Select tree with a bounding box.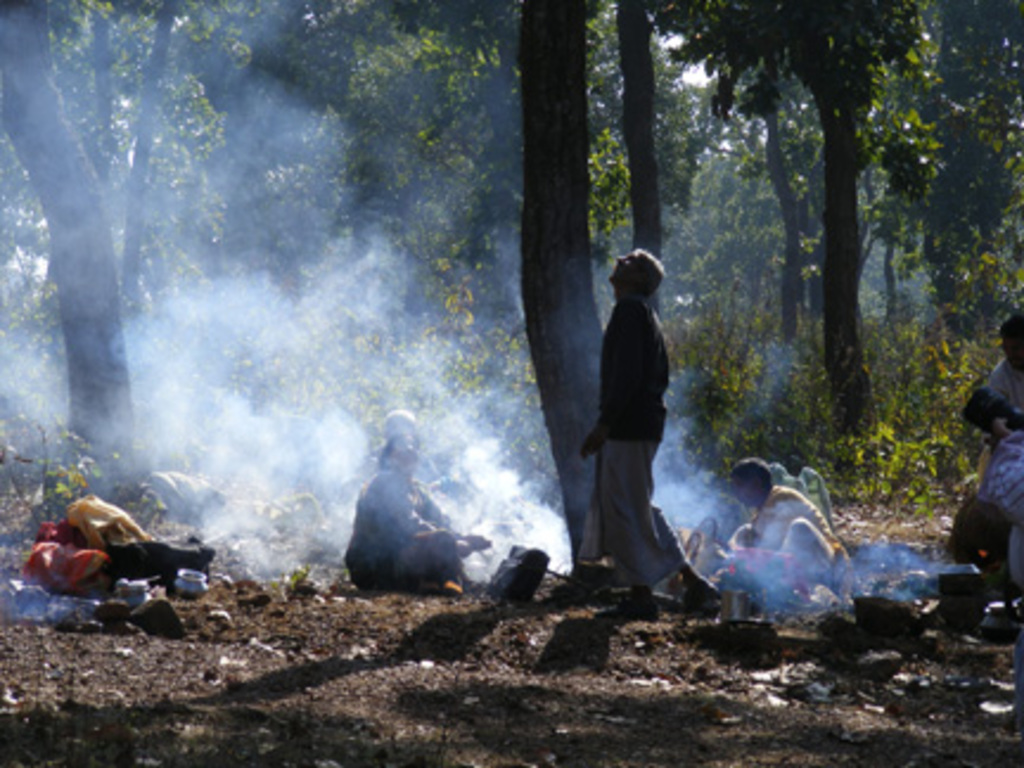
box=[145, 0, 723, 512].
